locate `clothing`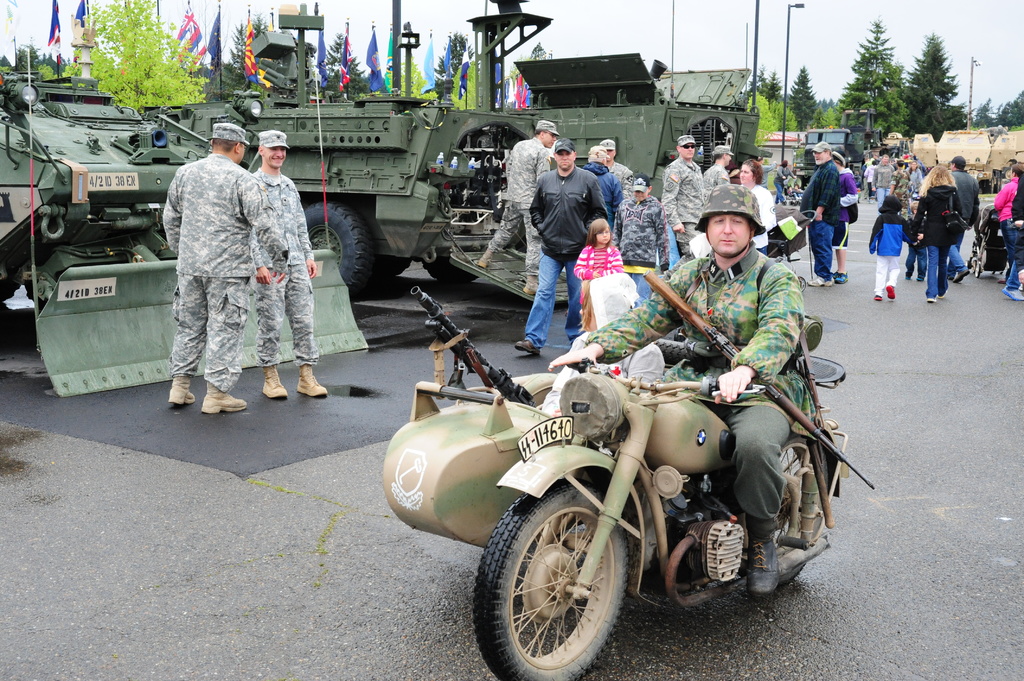
left=750, top=182, right=776, bottom=251
